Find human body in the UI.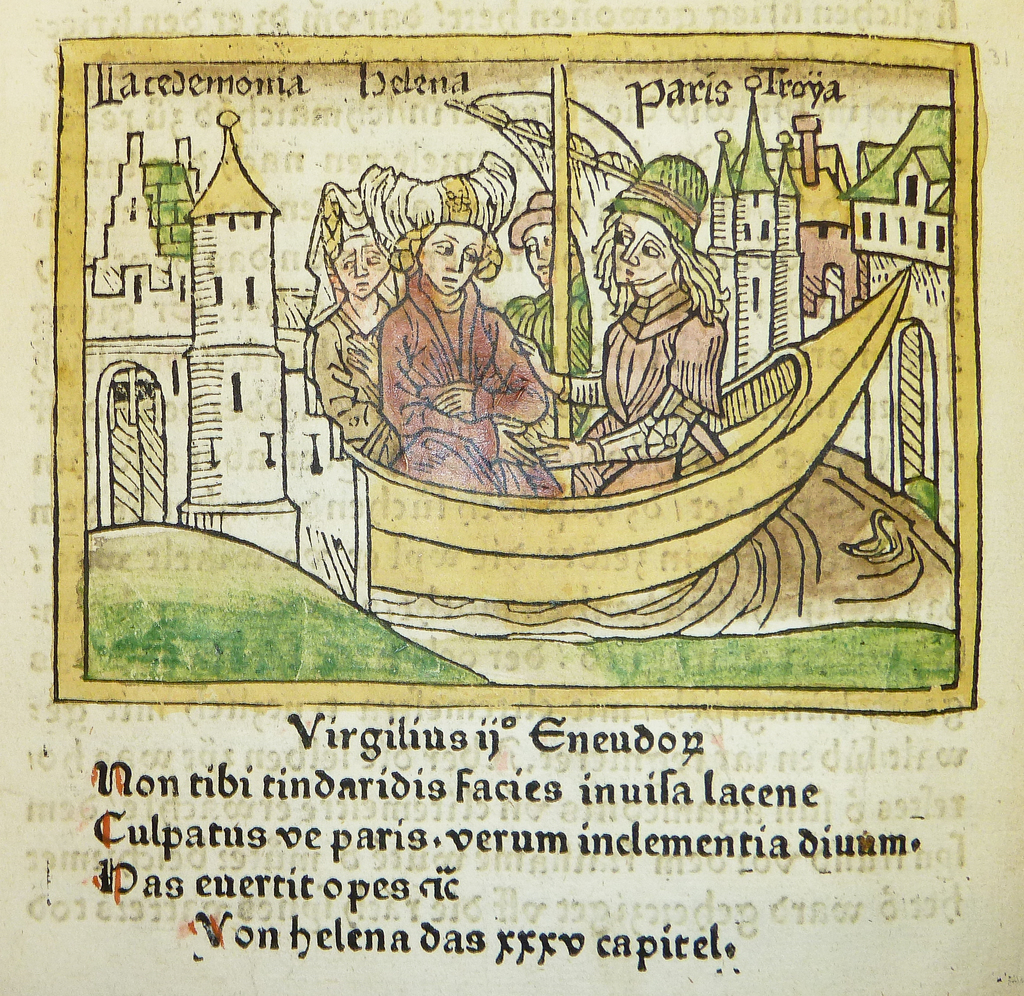
UI element at bbox(307, 183, 402, 461).
